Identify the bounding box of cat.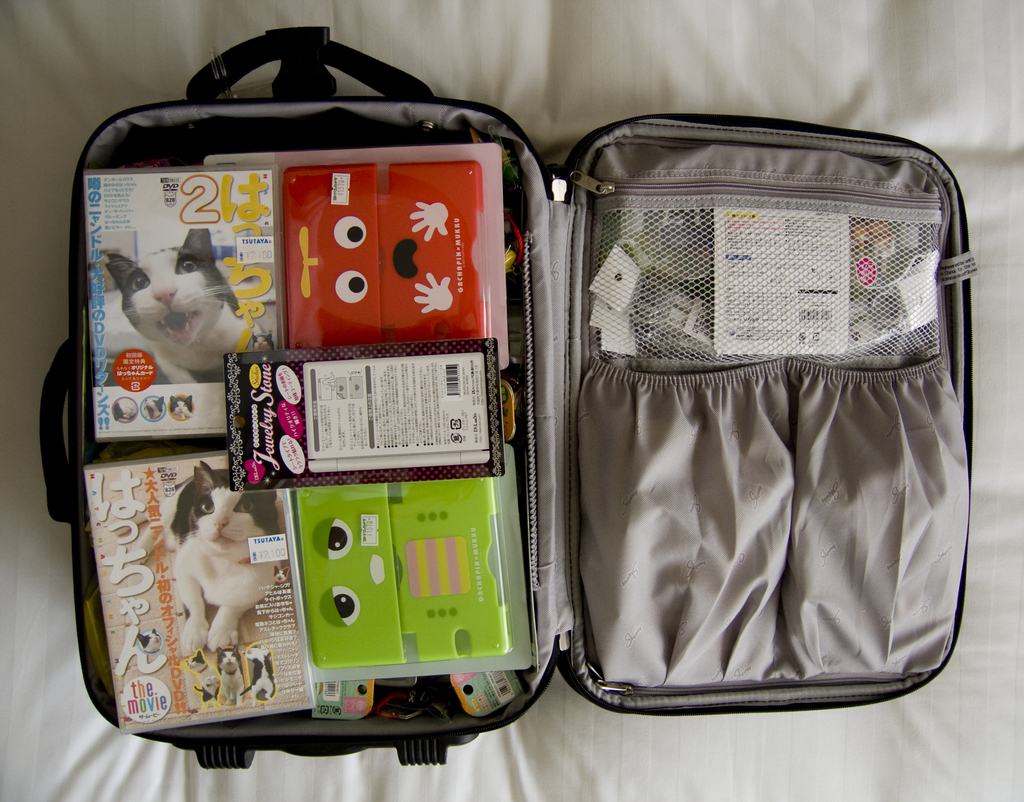
{"x1": 221, "y1": 645, "x2": 239, "y2": 700}.
